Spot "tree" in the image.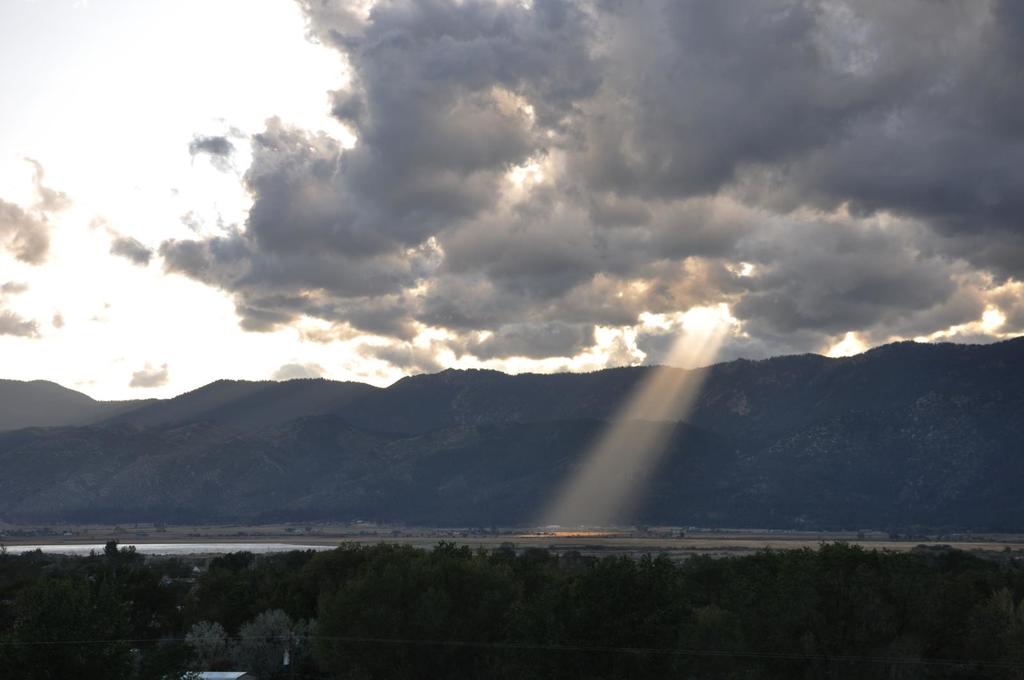
"tree" found at bbox(493, 601, 557, 679).
